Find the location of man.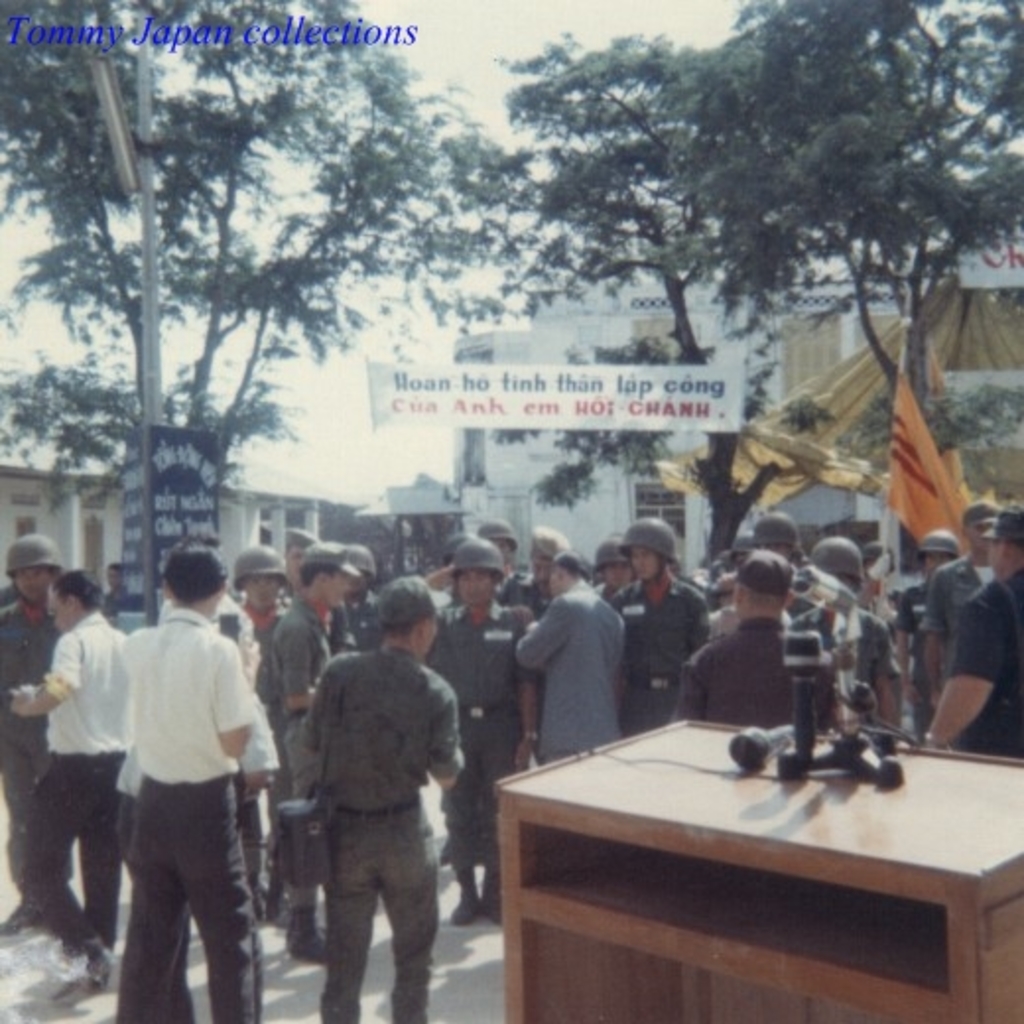
Location: left=226, top=542, right=288, bottom=914.
